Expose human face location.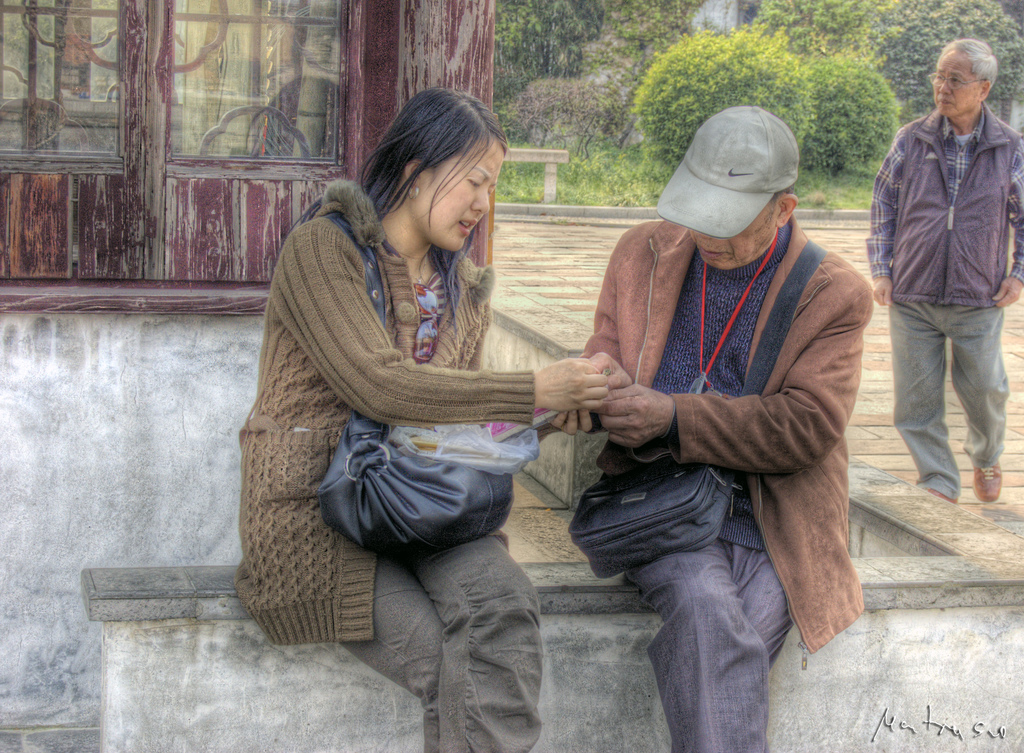
Exposed at 931, 49, 979, 118.
